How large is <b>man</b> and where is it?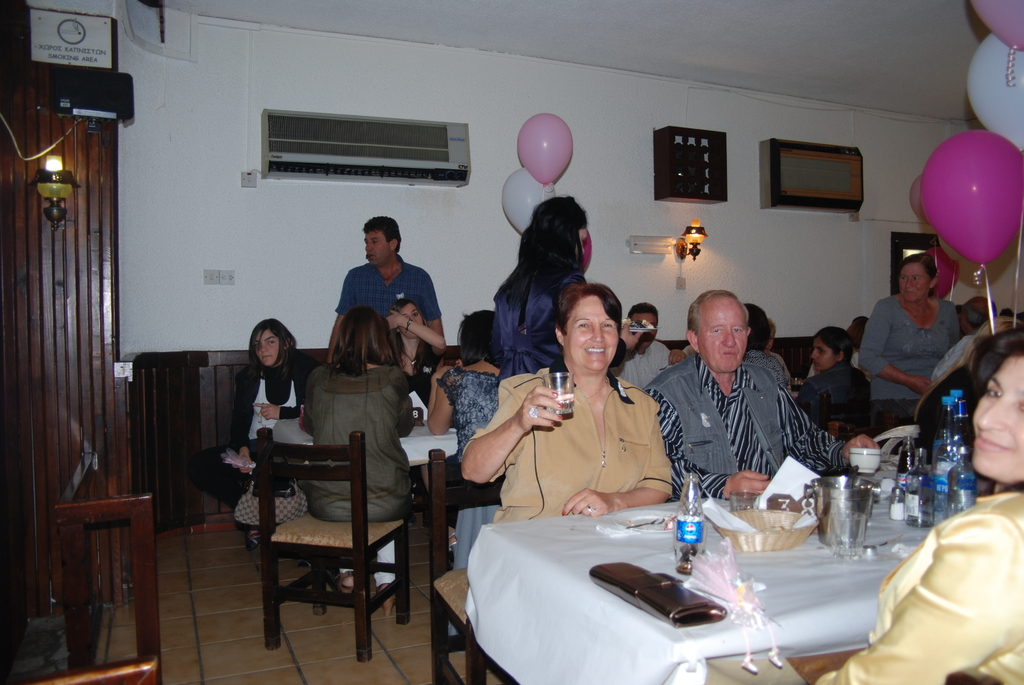
Bounding box: [614,297,673,381].
